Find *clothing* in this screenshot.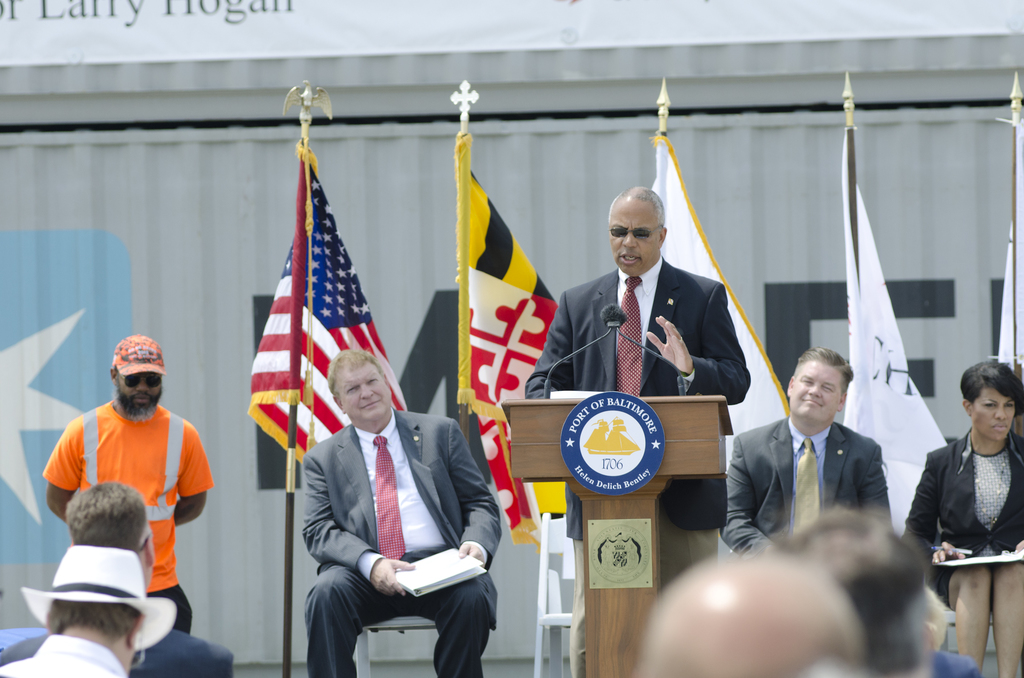
The bounding box for *clothing* is 298 403 506 677.
